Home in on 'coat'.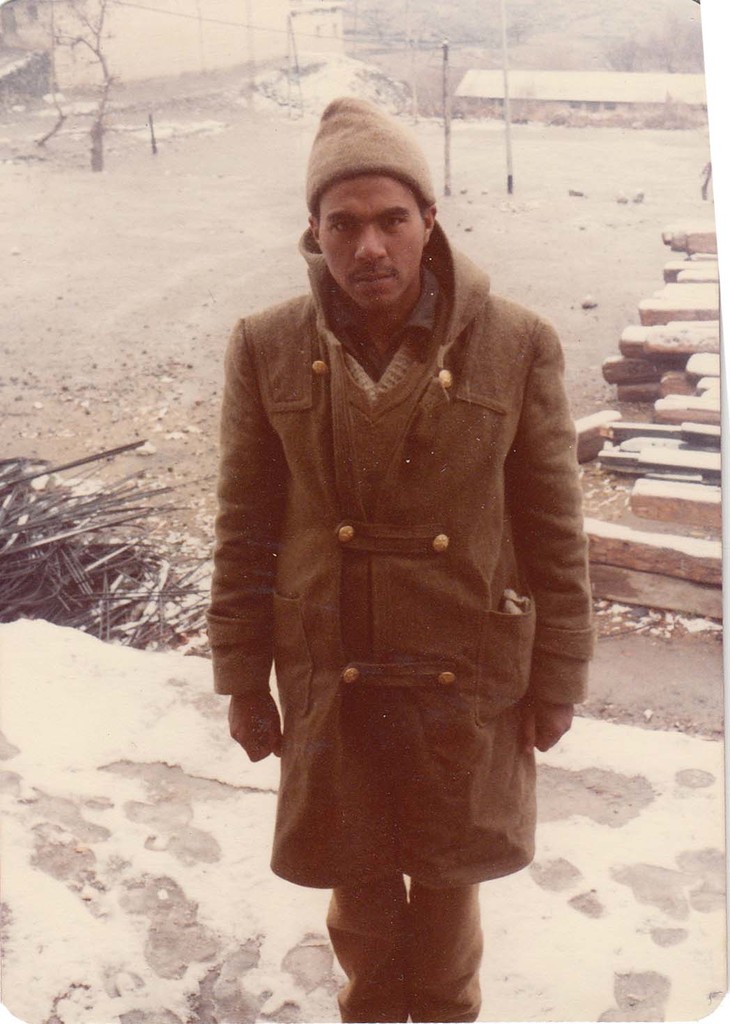
Homed in at (250, 185, 577, 908).
